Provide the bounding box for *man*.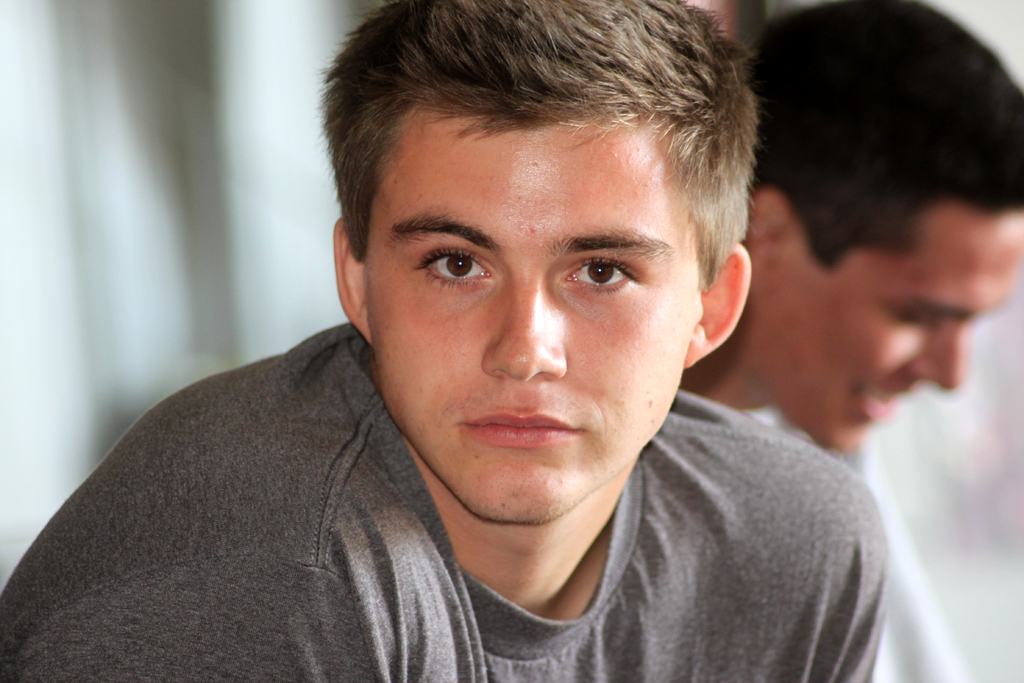
select_region(678, 0, 1023, 475).
